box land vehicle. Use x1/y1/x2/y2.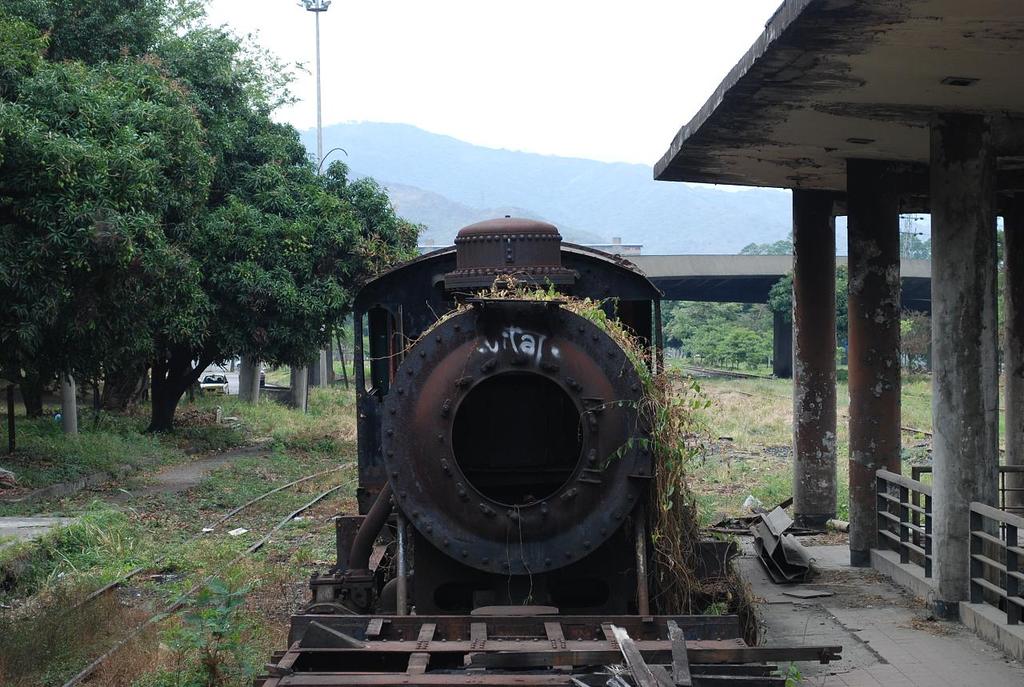
265/208/862/684.
